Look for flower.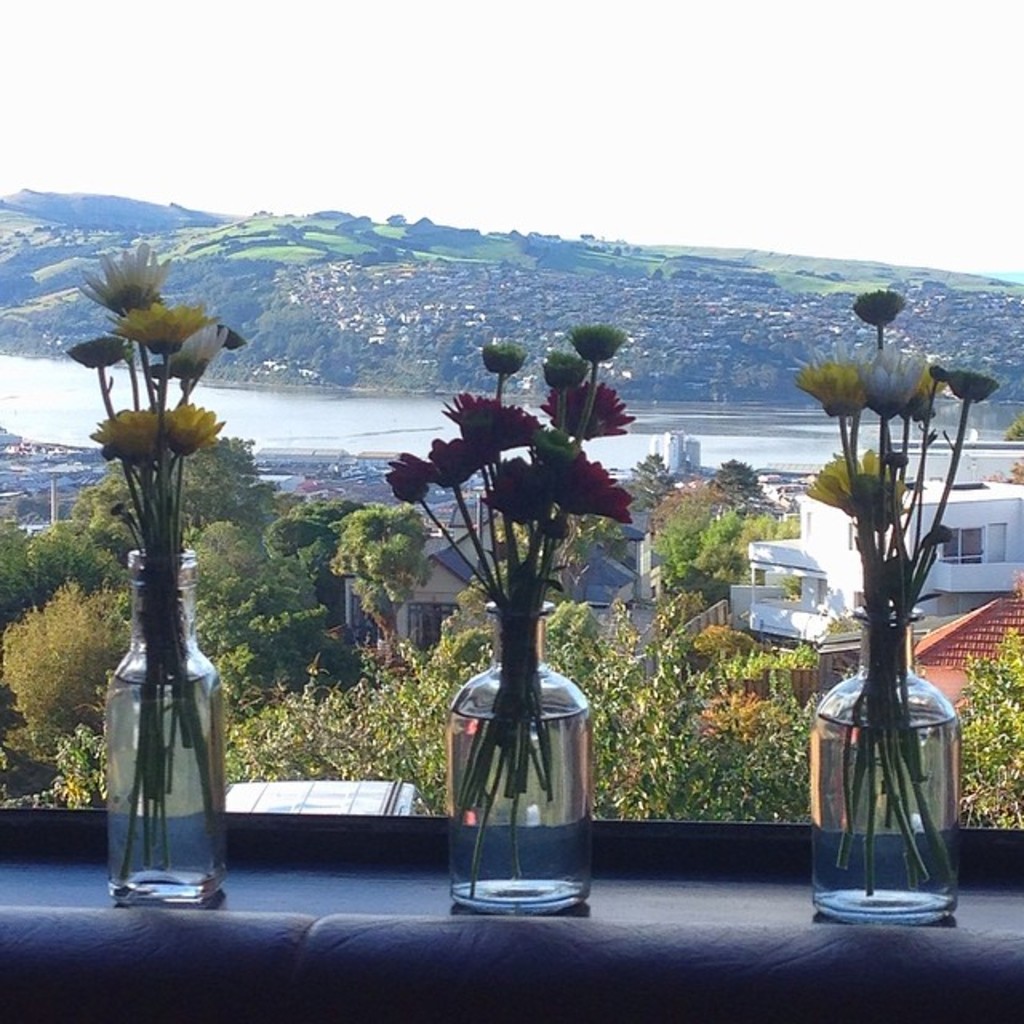
Found: bbox(482, 344, 533, 378).
